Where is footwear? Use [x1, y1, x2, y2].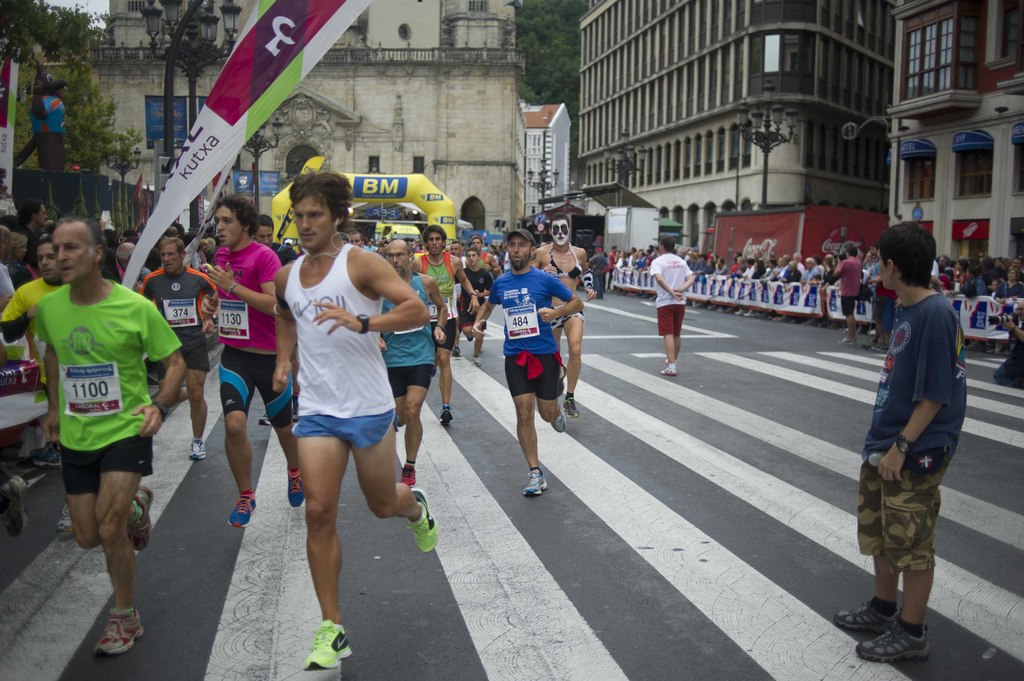
[551, 411, 566, 433].
